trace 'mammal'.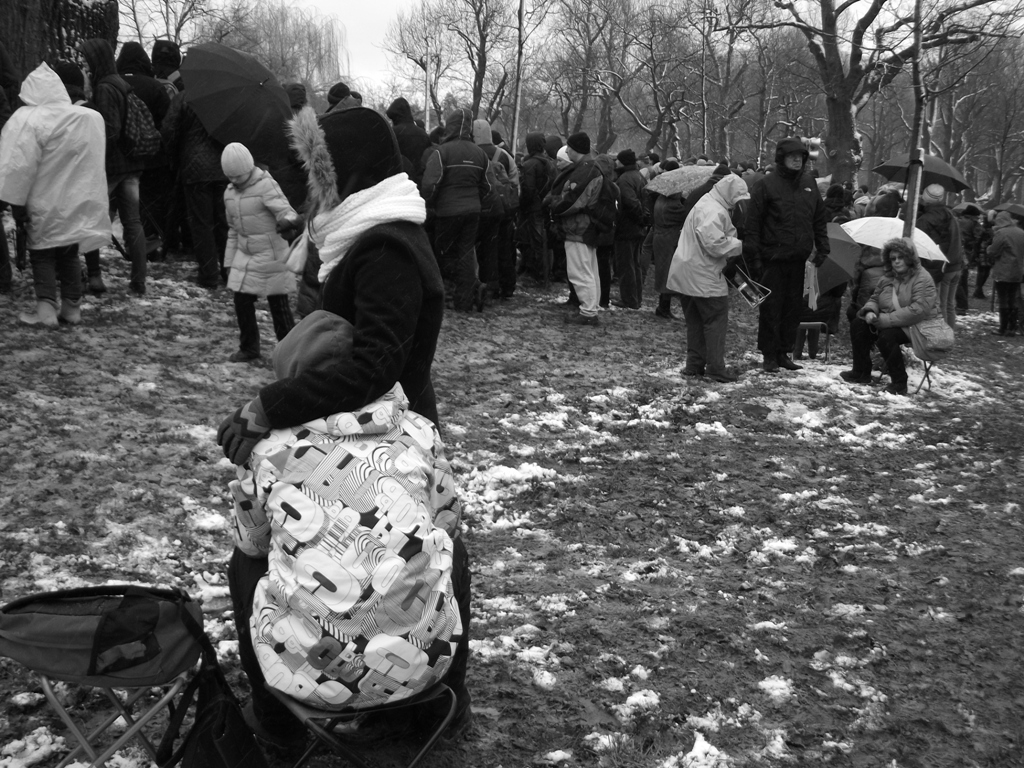
Traced to detection(0, 63, 117, 284).
